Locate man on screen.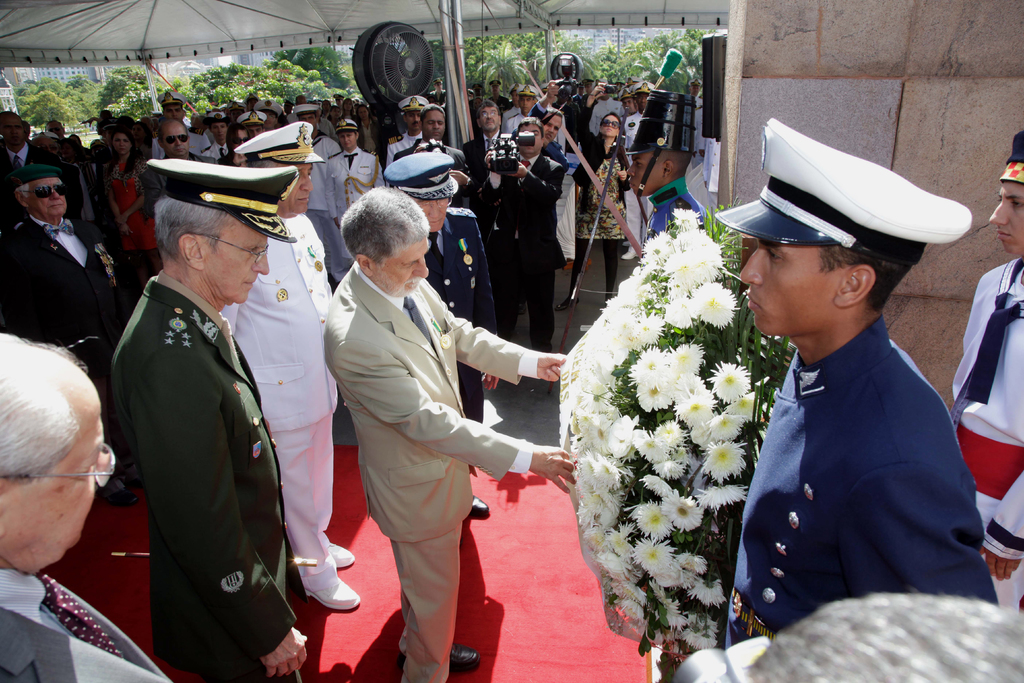
On screen at (955,148,1023,602).
